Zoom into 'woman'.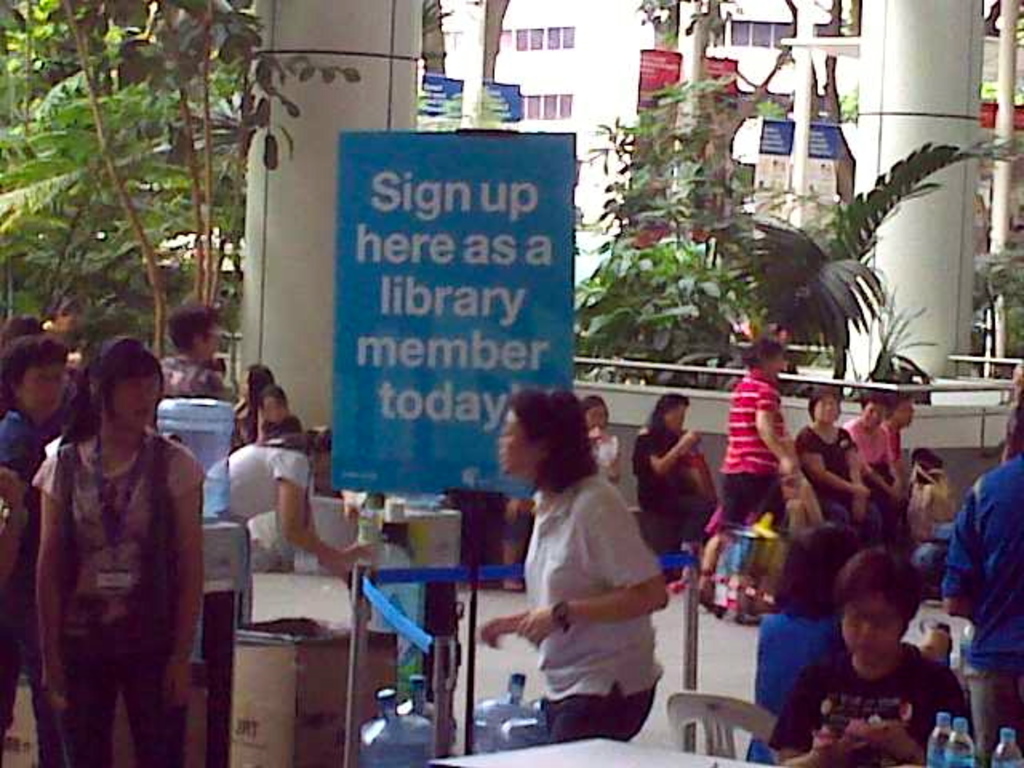
Zoom target: 837 395 909 552.
